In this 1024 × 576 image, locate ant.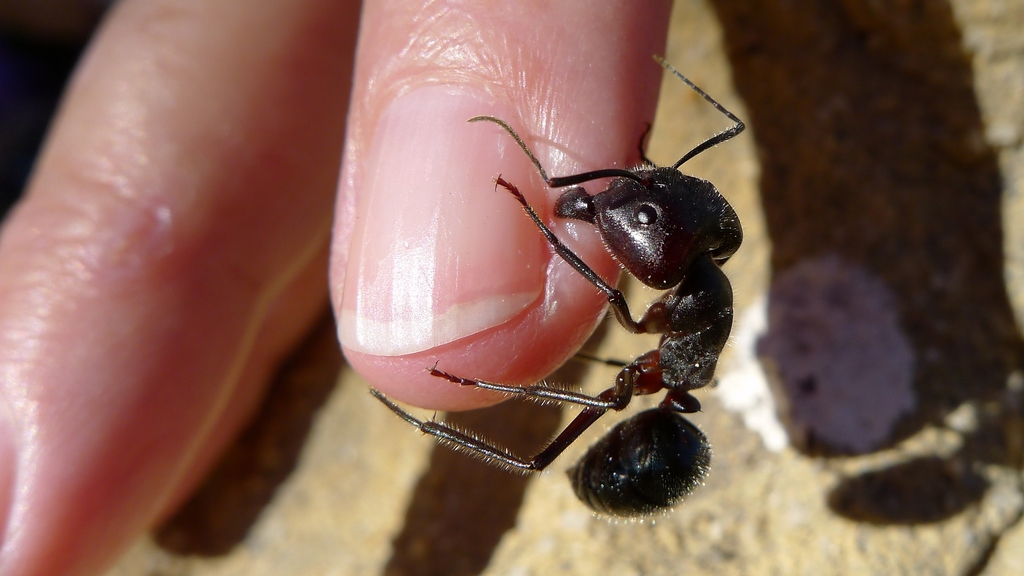
Bounding box: Rect(367, 62, 740, 563).
